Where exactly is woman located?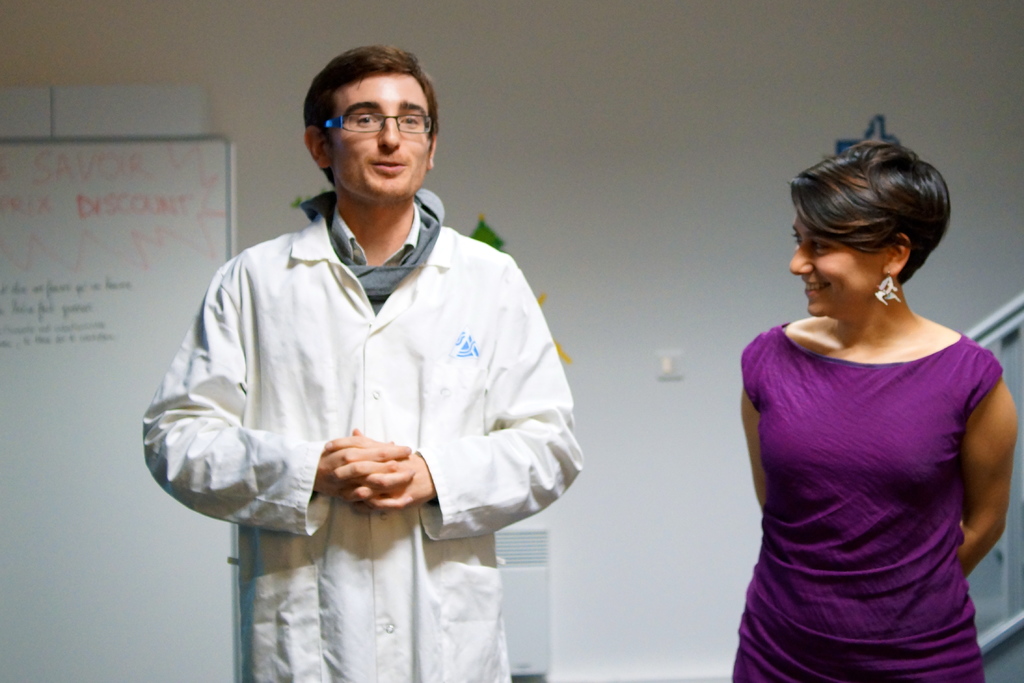
Its bounding box is detection(143, 49, 598, 674).
